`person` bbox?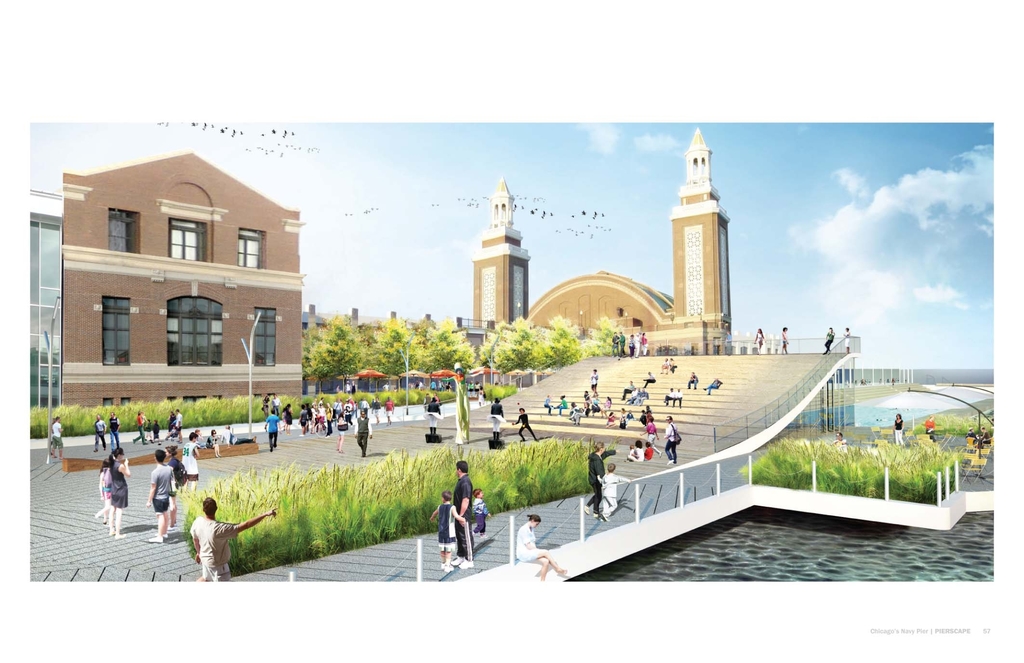
left=979, top=425, right=991, bottom=446
